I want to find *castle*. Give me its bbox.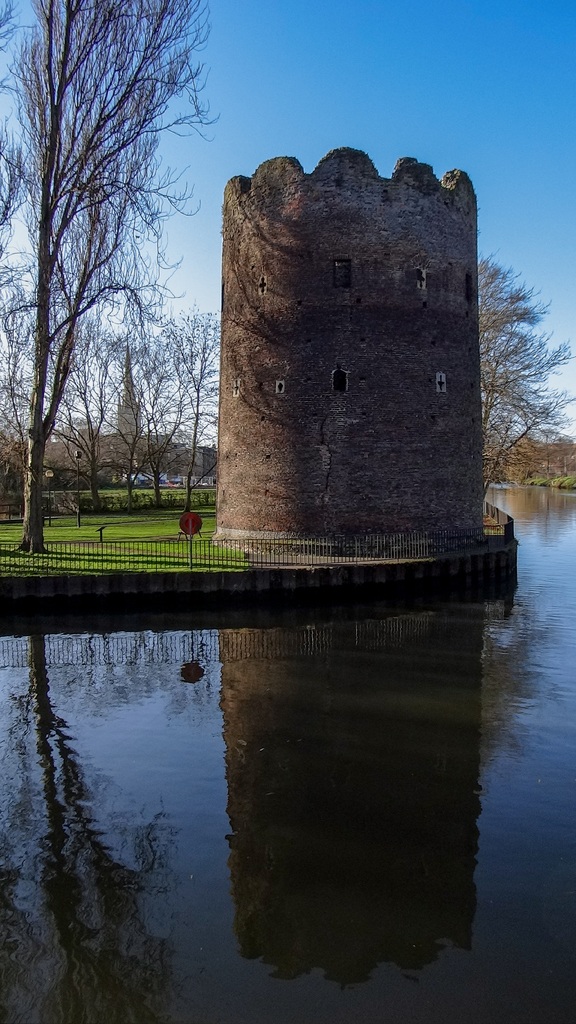
Rect(215, 141, 484, 550).
